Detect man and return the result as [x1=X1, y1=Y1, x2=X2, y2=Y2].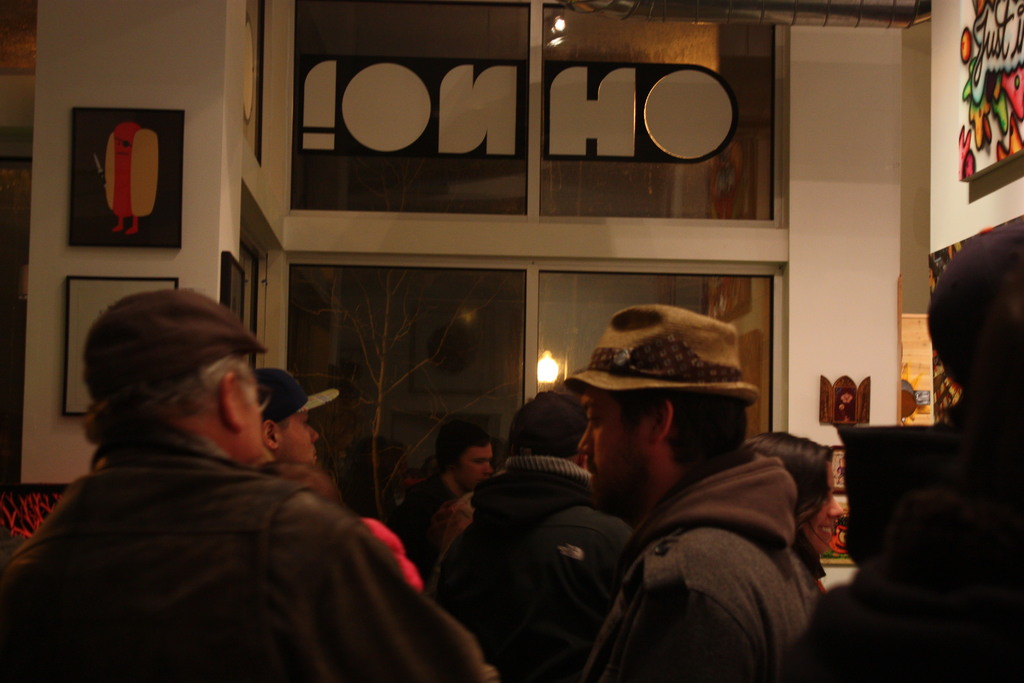
[x1=0, y1=288, x2=490, y2=682].
